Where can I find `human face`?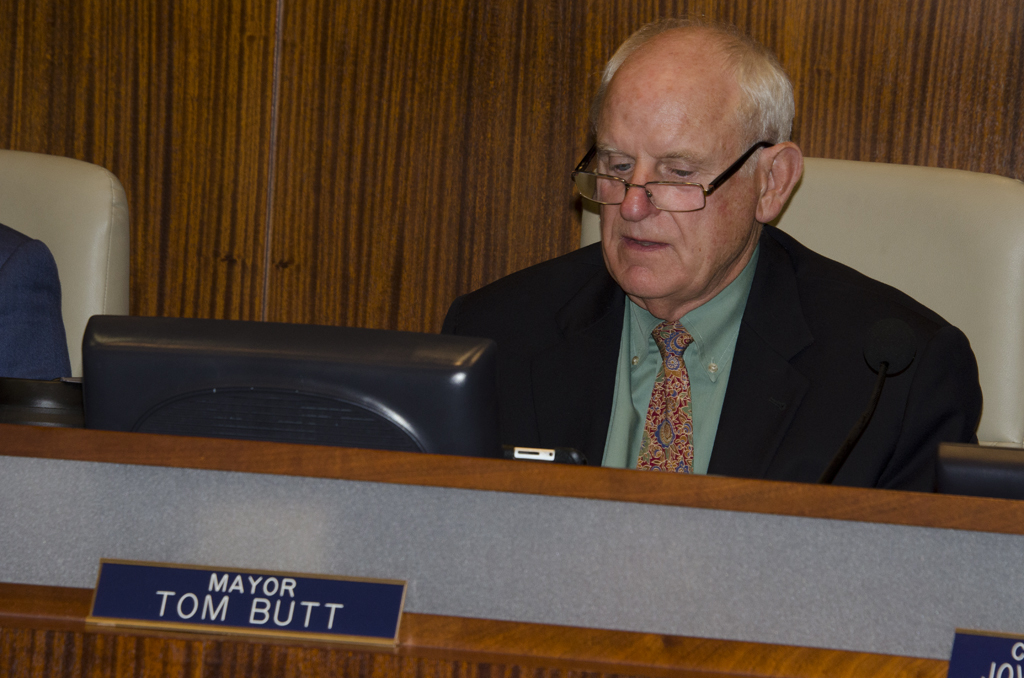
You can find it at Rect(592, 60, 765, 299).
